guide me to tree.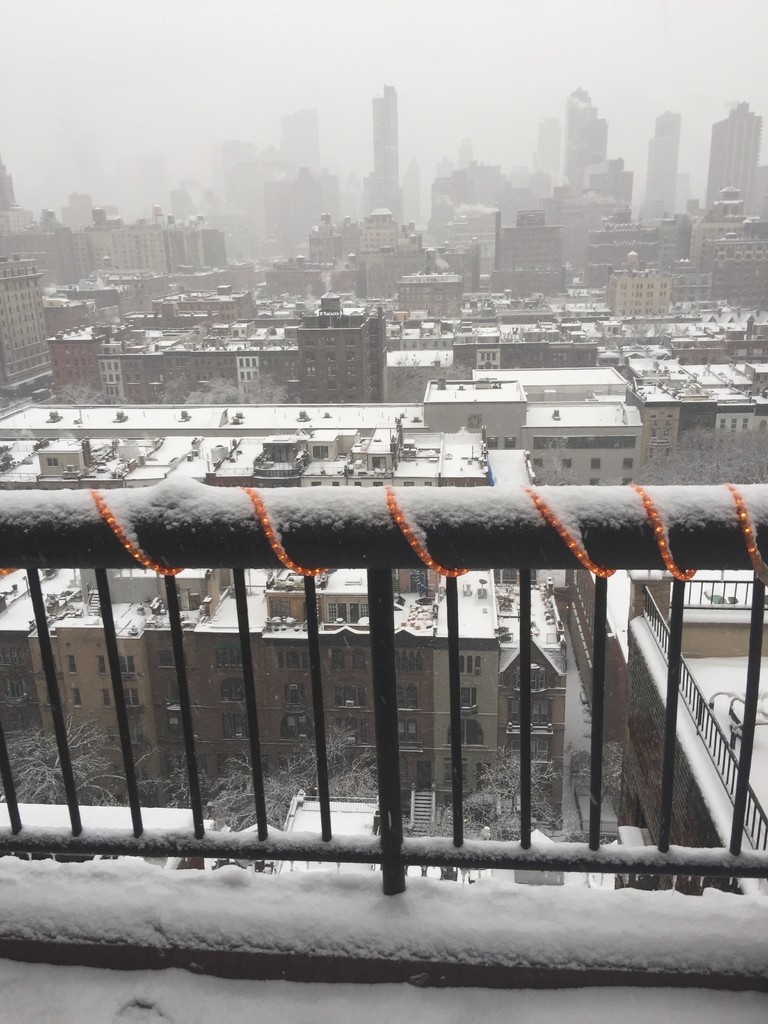
Guidance: detection(634, 420, 767, 483).
